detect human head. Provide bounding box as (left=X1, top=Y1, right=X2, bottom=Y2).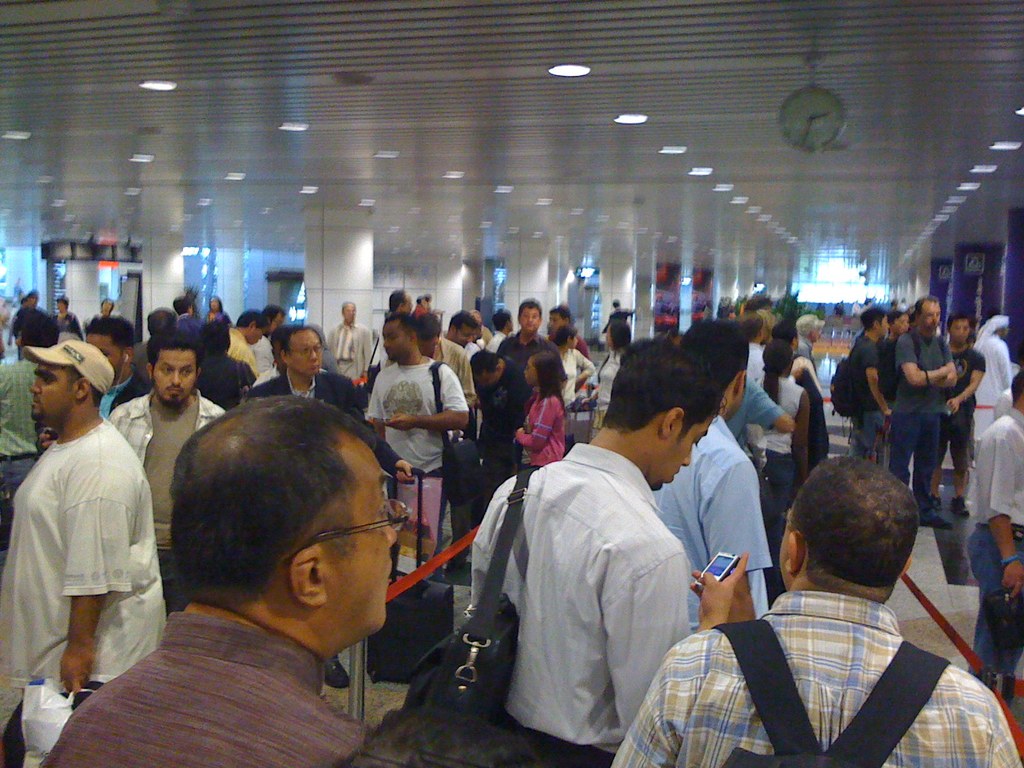
(left=421, top=316, right=445, bottom=360).
